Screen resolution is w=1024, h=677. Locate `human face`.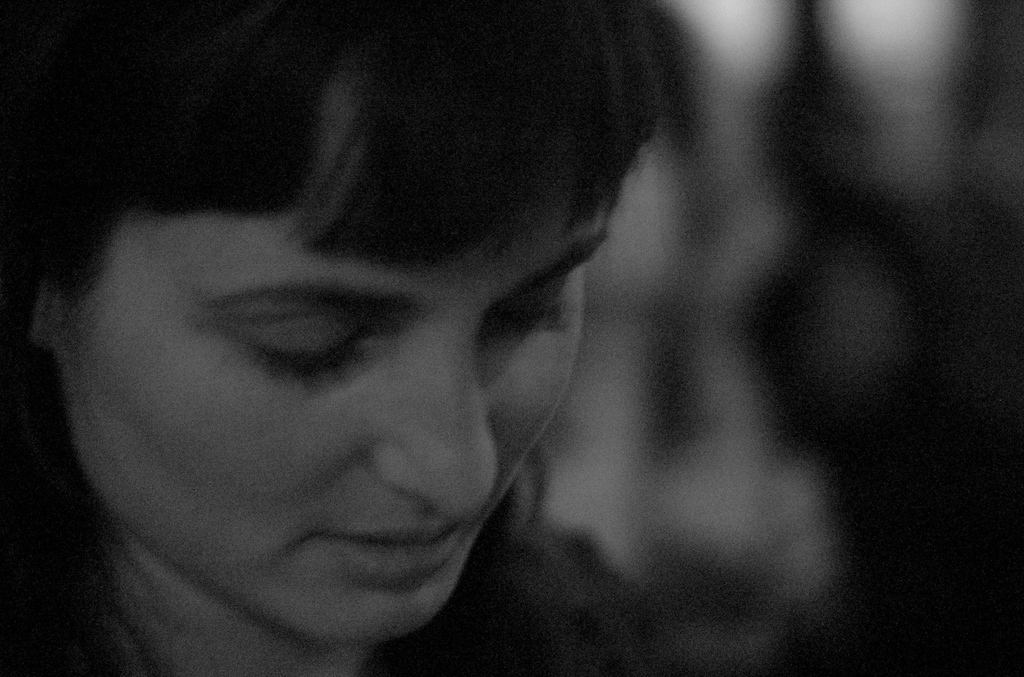
bbox(59, 61, 635, 651).
